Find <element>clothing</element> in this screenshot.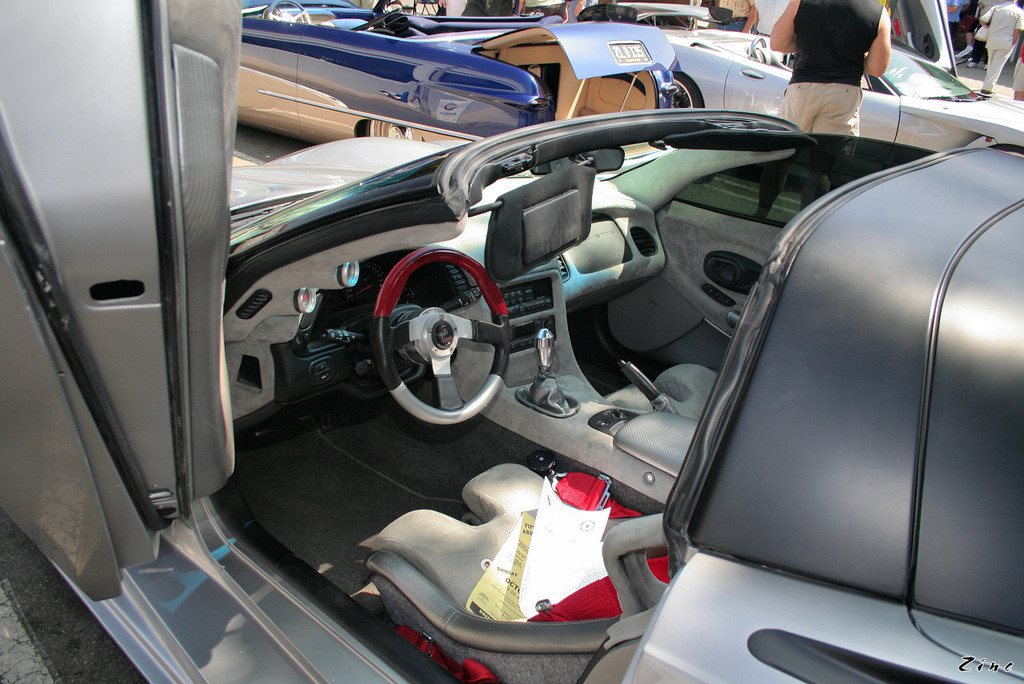
The bounding box for <element>clothing</element> is bbox(523, 0, 569, 27).
